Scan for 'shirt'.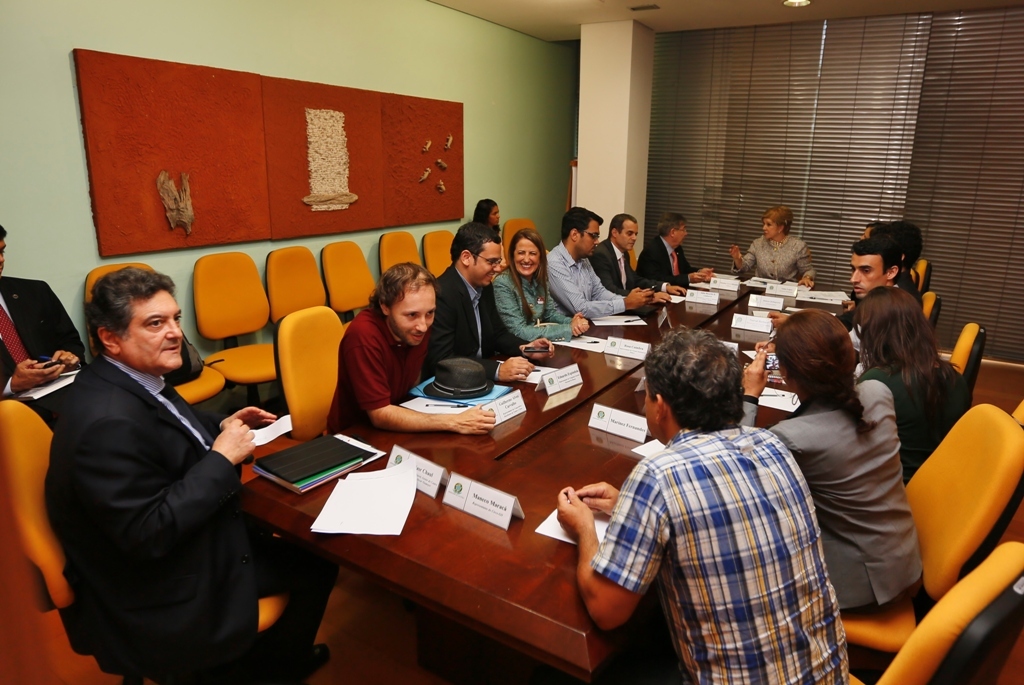
Scan result: {"left": 0, "top": 295, "right": 15, "bottom": 337}.
